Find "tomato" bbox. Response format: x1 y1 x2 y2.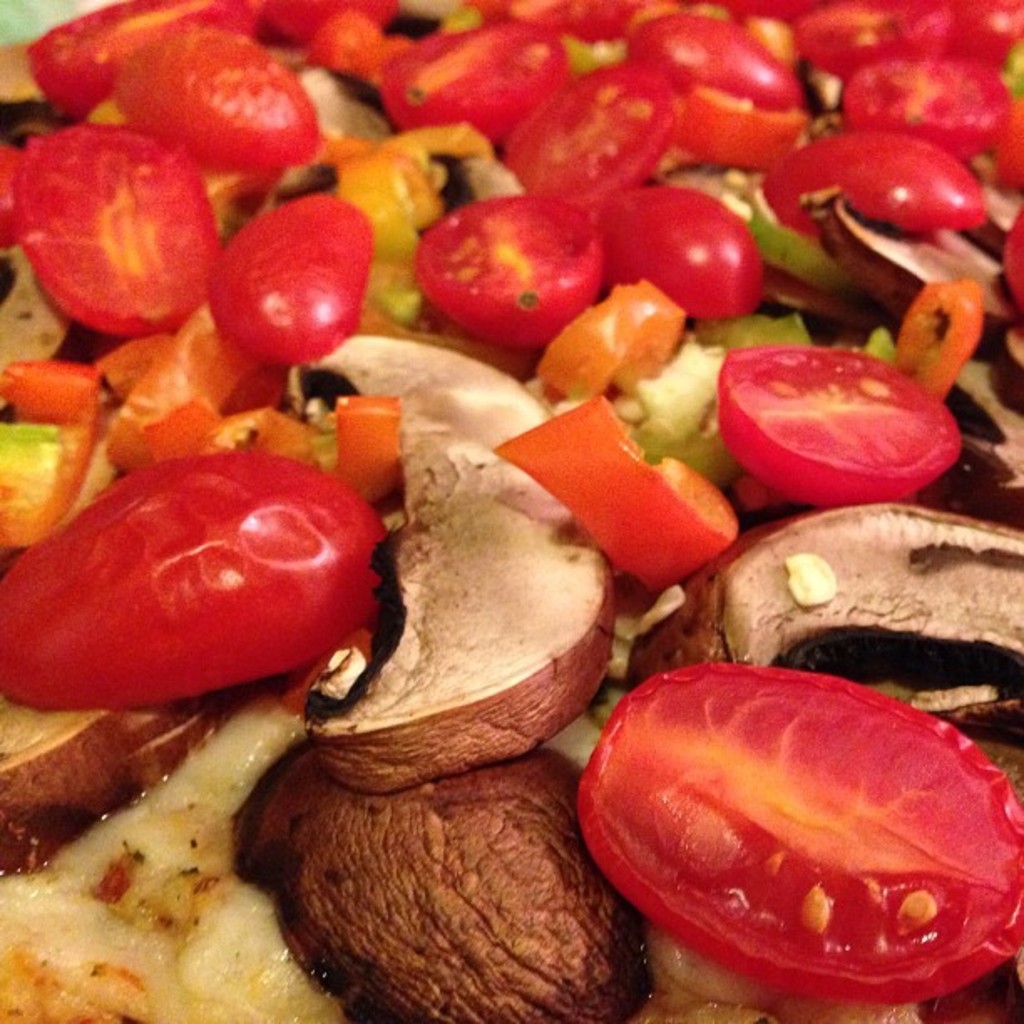
122 22 326 181.
